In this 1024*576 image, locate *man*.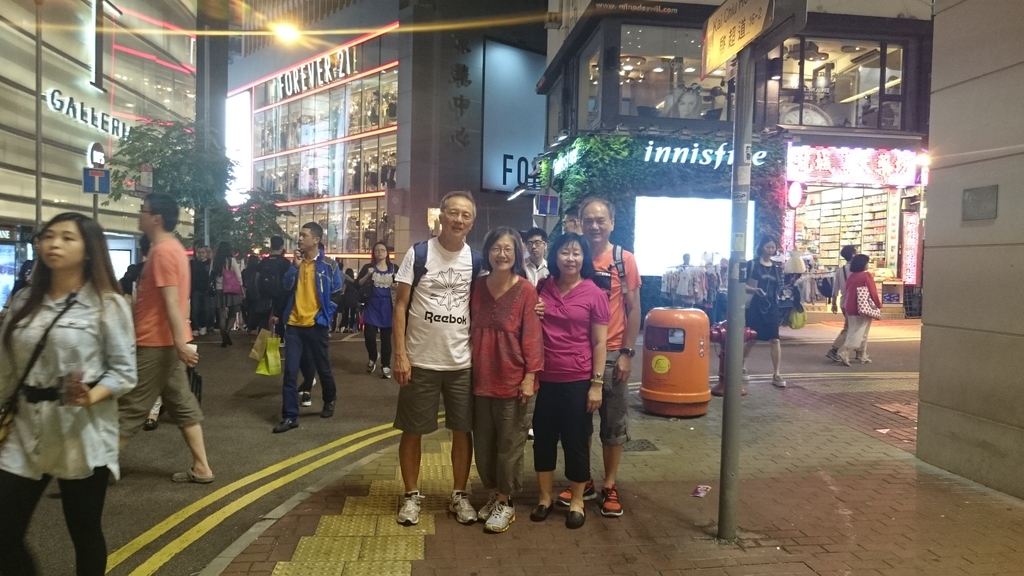
Bounding box: box(562, 202, 588, 237).
